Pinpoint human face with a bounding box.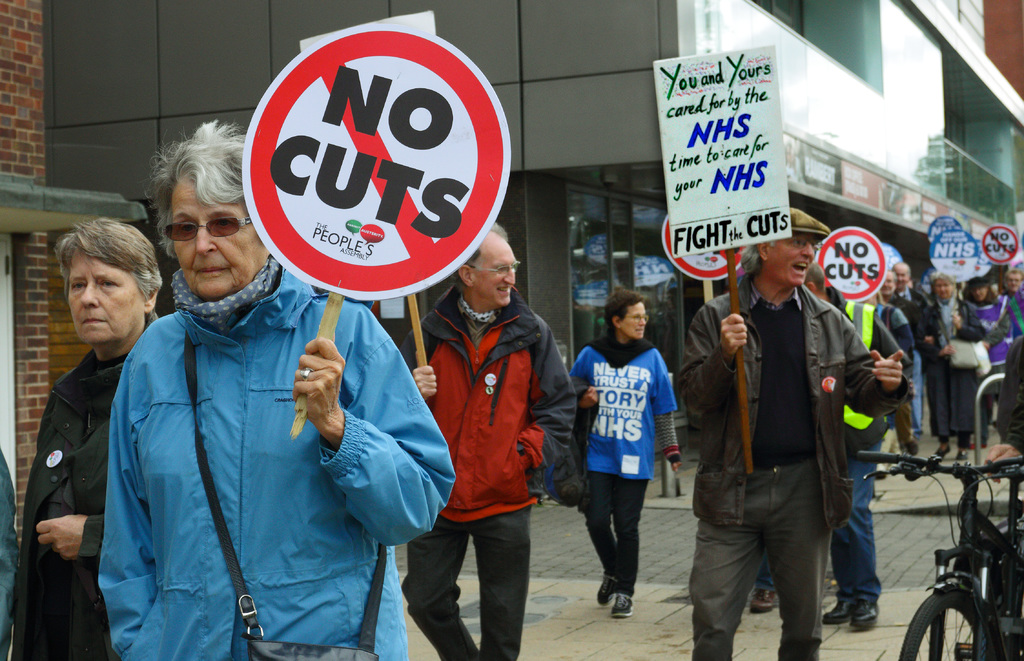
1011,273,1022,290.
